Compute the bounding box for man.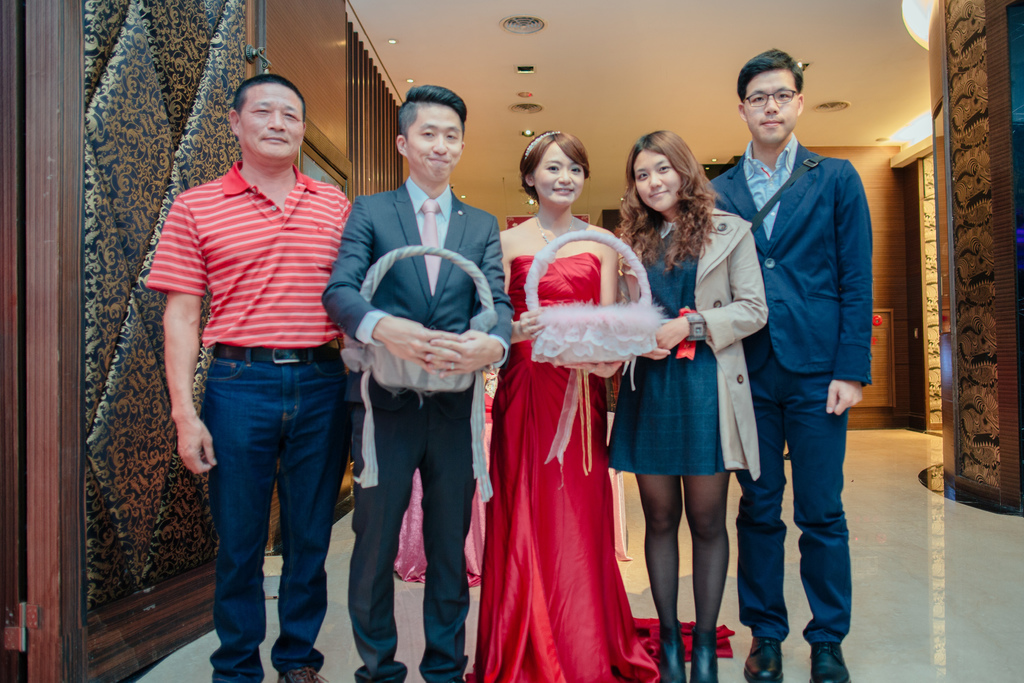
pyautogui.locateOnScreen(708, 49, 876, 682).
